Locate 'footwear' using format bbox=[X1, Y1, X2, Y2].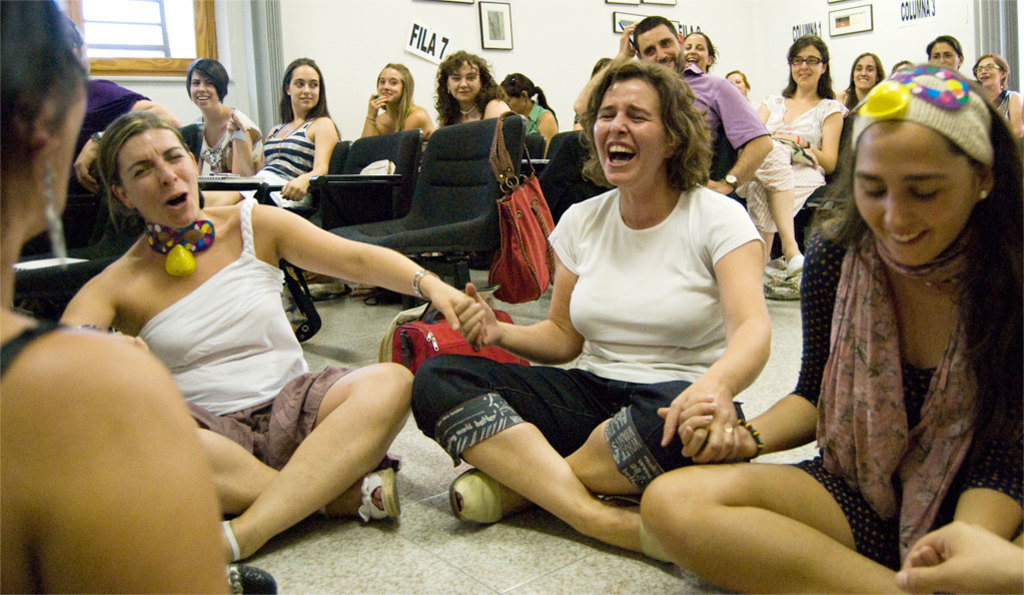
bbox=[448, 466, 503, 525].
